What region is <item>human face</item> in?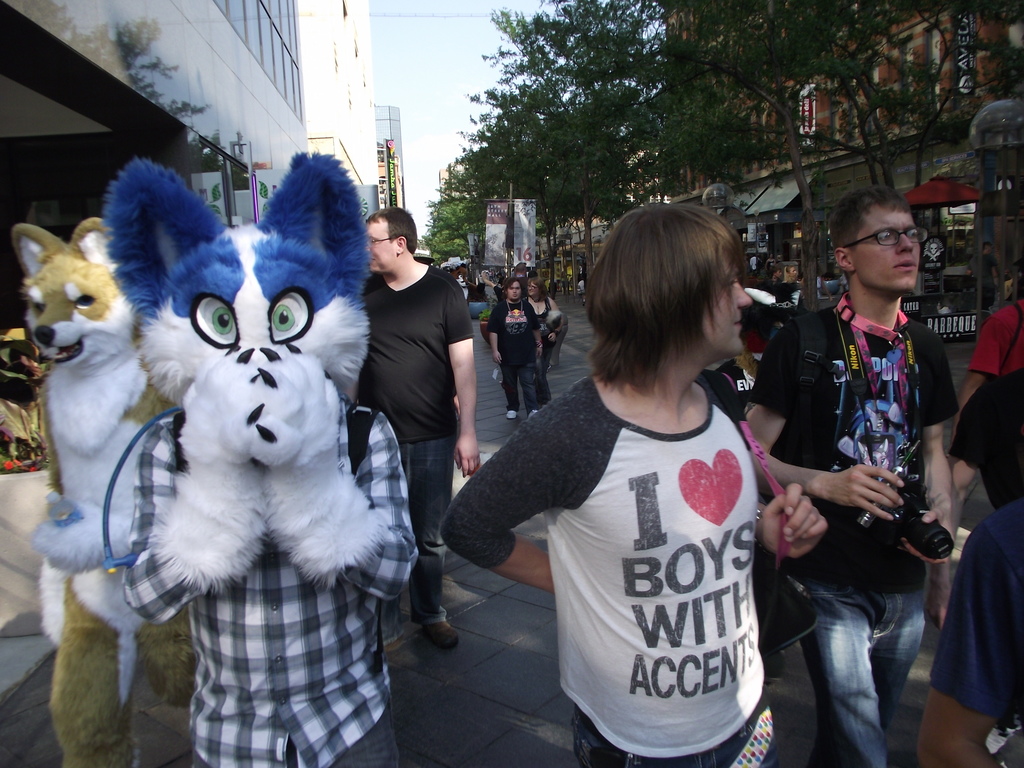
box=[703, 243, 754, 359].
